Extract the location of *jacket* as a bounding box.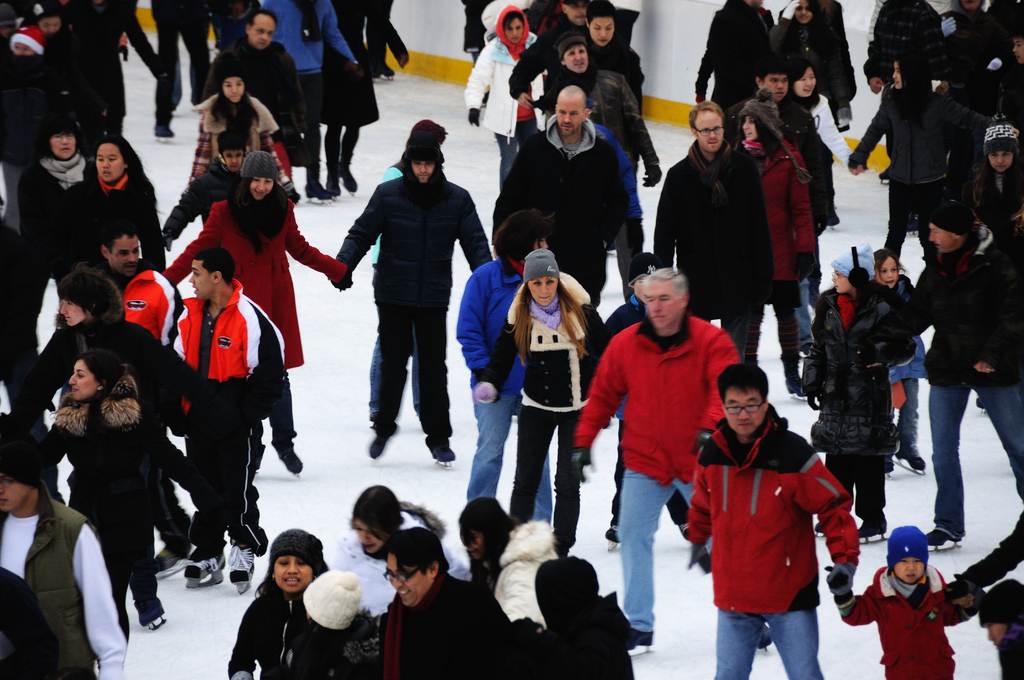
<box>490,121,628,298</box>.
